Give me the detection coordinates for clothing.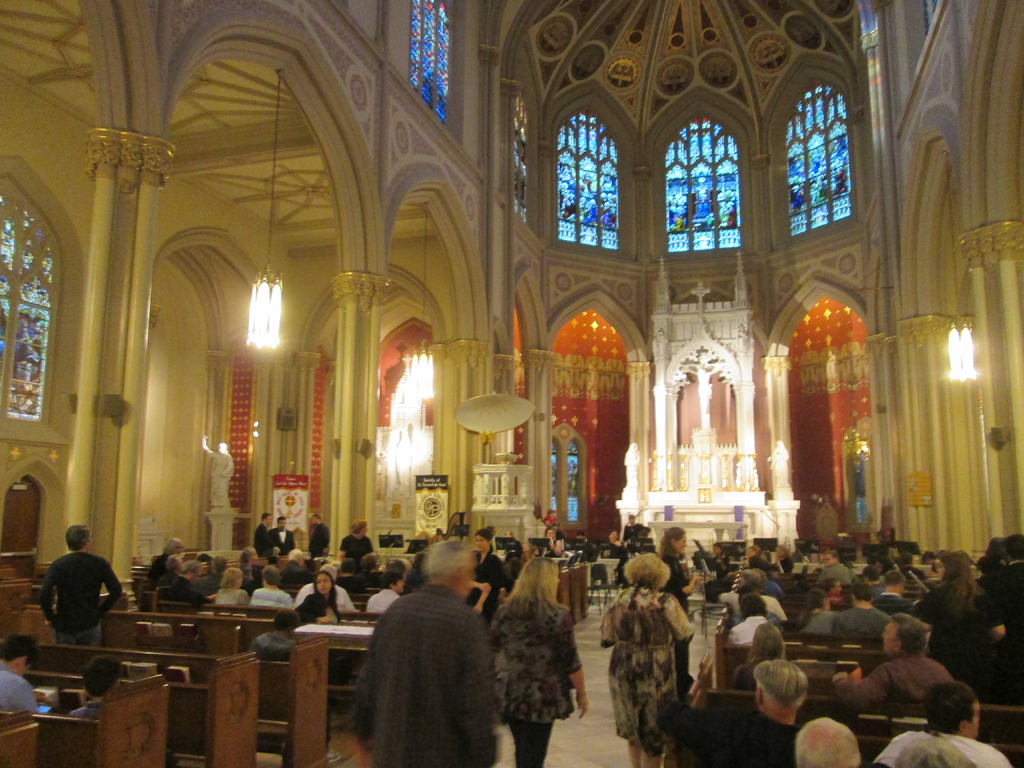
x1=144, y1=554, x2=170, y2=585.
